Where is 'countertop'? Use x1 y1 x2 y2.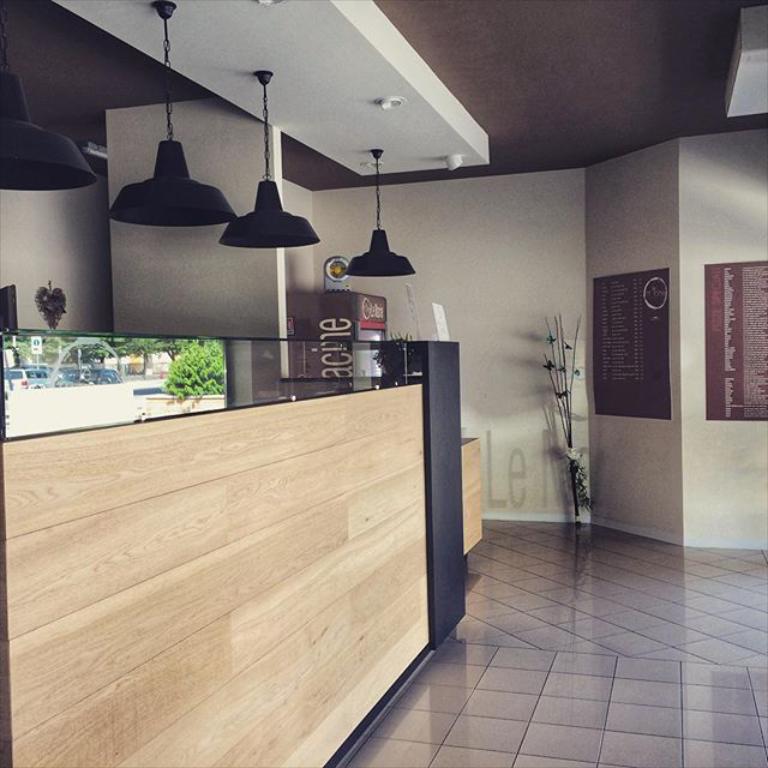
0 334 468 767.
